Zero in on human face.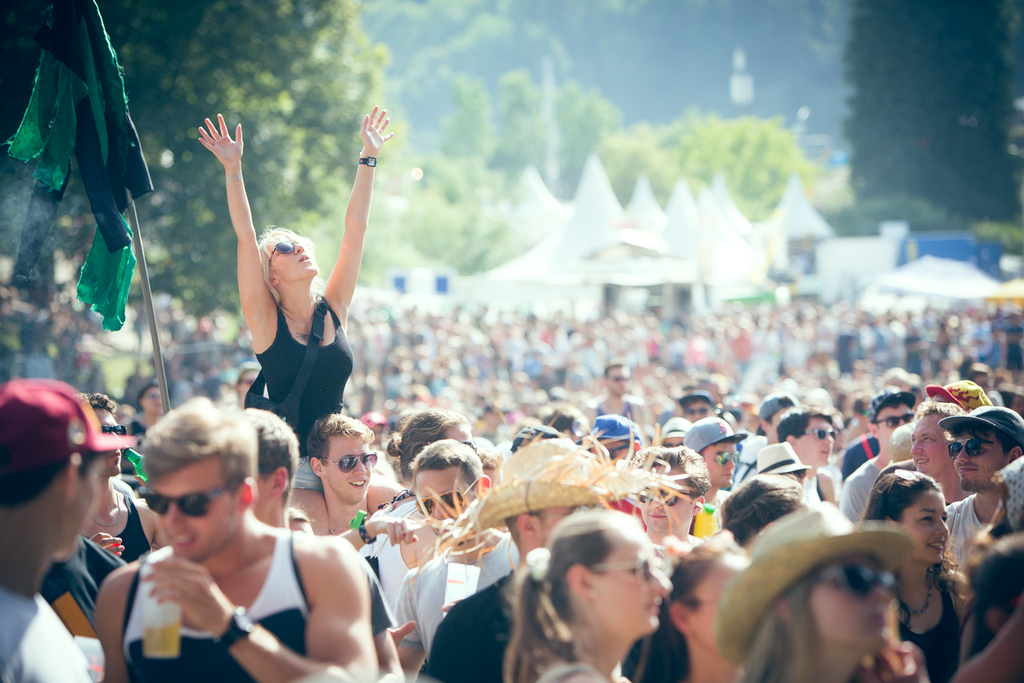
Zeroed in: detection(93, 402, 117, 476).
